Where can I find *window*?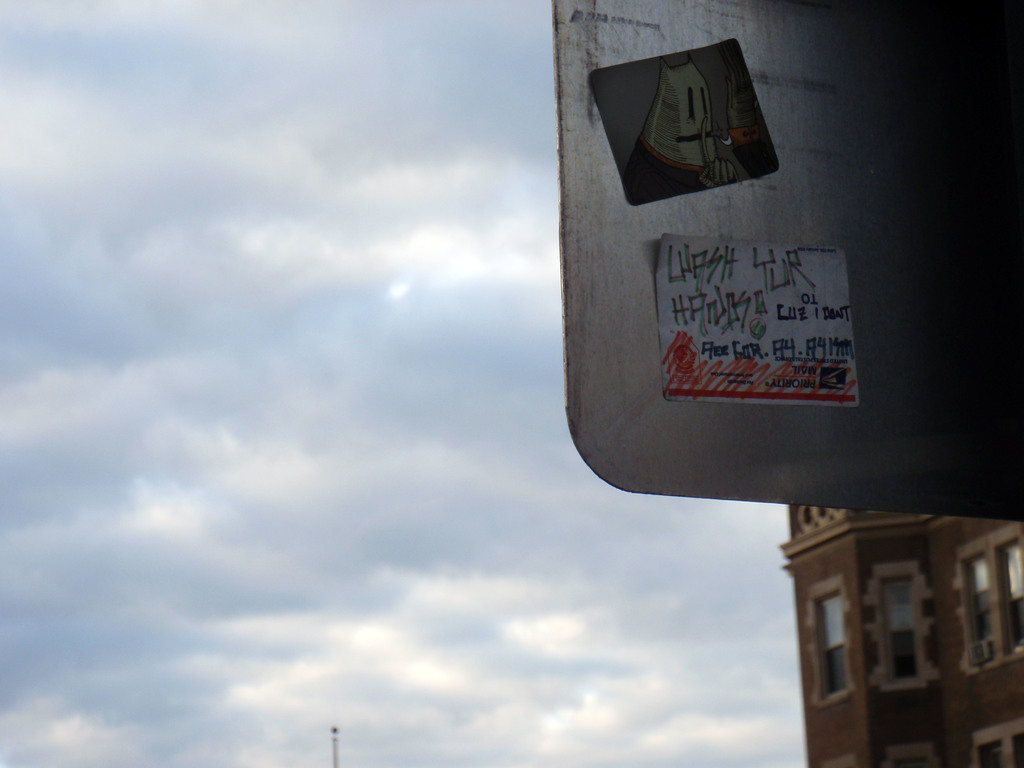
You can find it at [left=873, top=576, right=920, bottom=682].
